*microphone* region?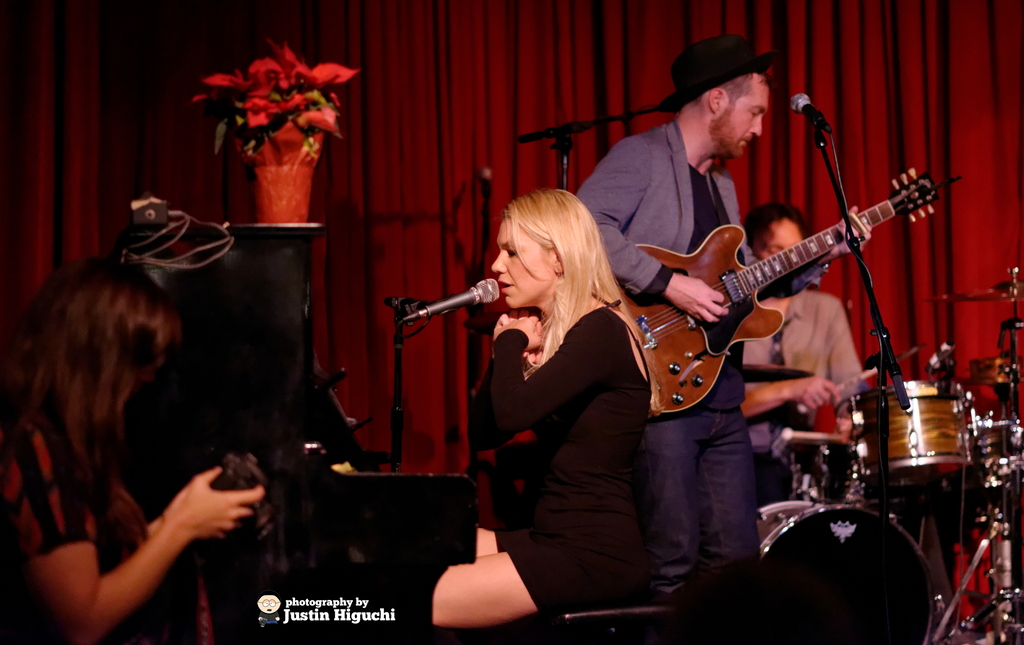
bbox=[477, 168, 496, 208]
